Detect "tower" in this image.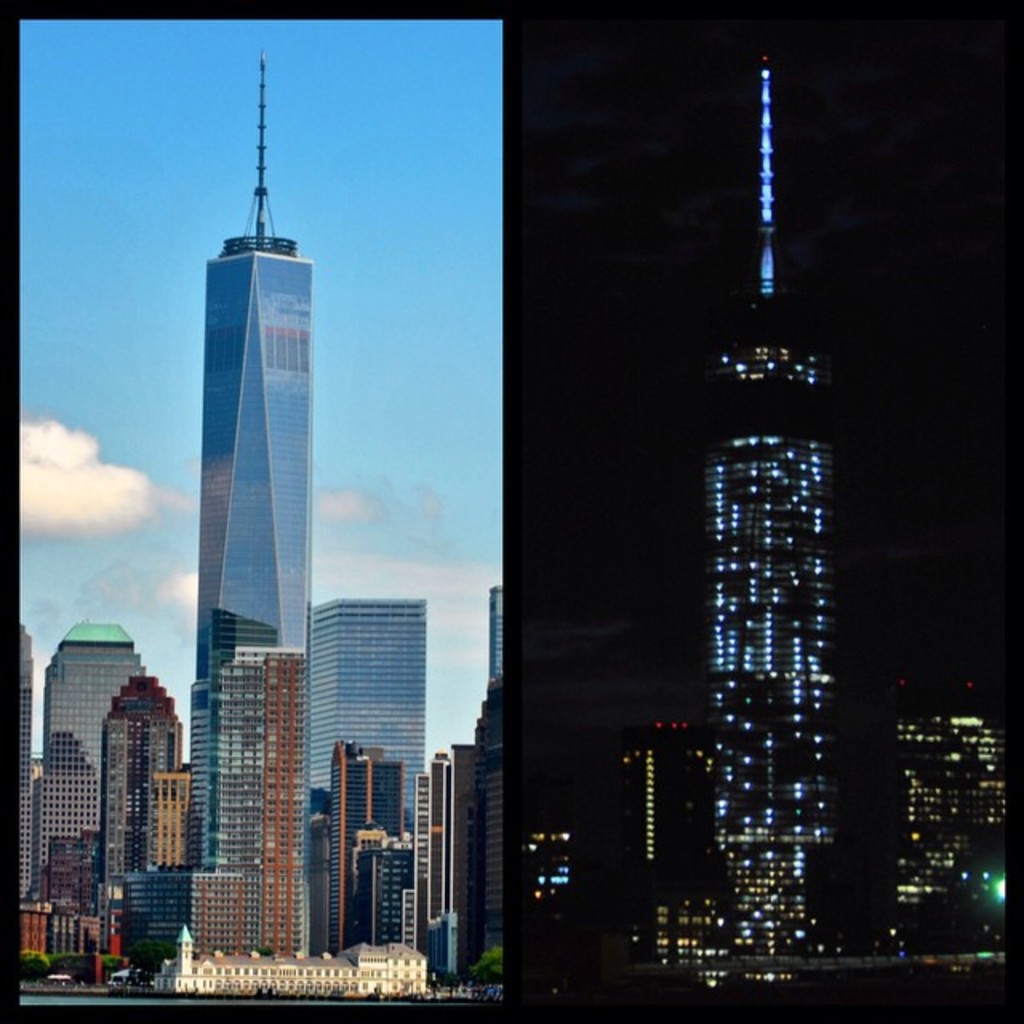
Detection: [x1=430, y1=584, x2=506, y2=1006].
